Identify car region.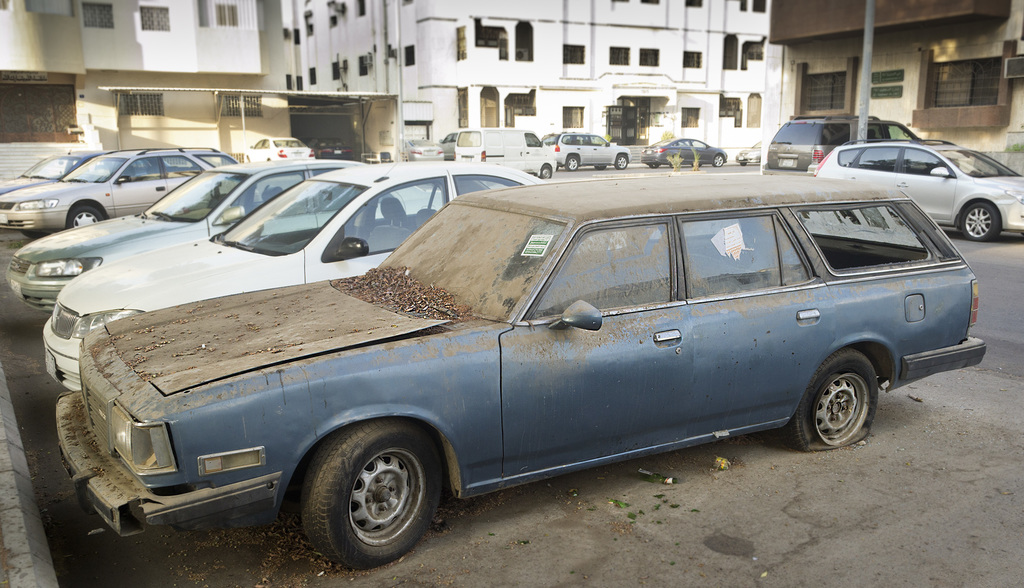
Region: locate(241, 137, 317, 163).
